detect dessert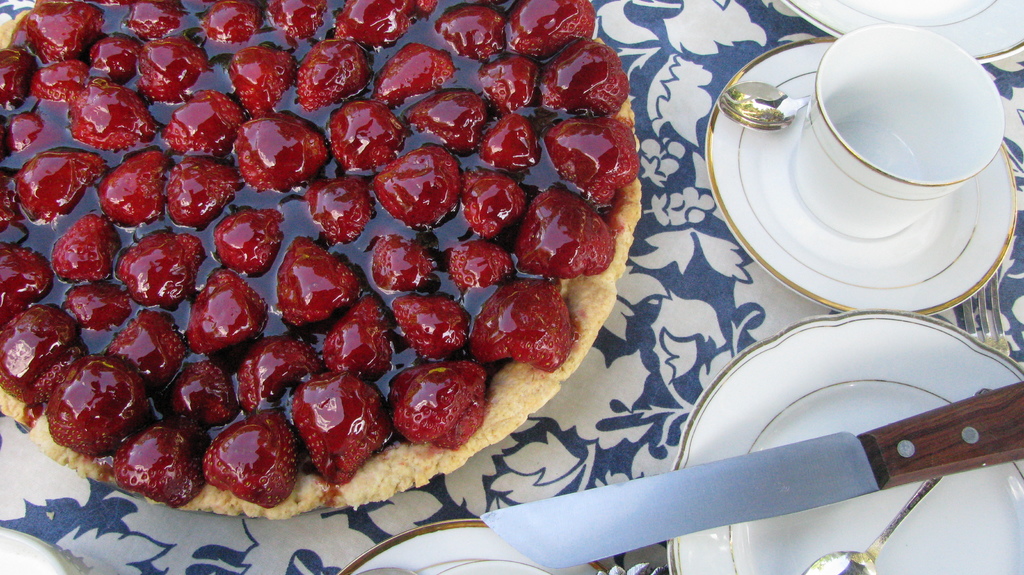
bbox=(294, 41, 373, 108)
